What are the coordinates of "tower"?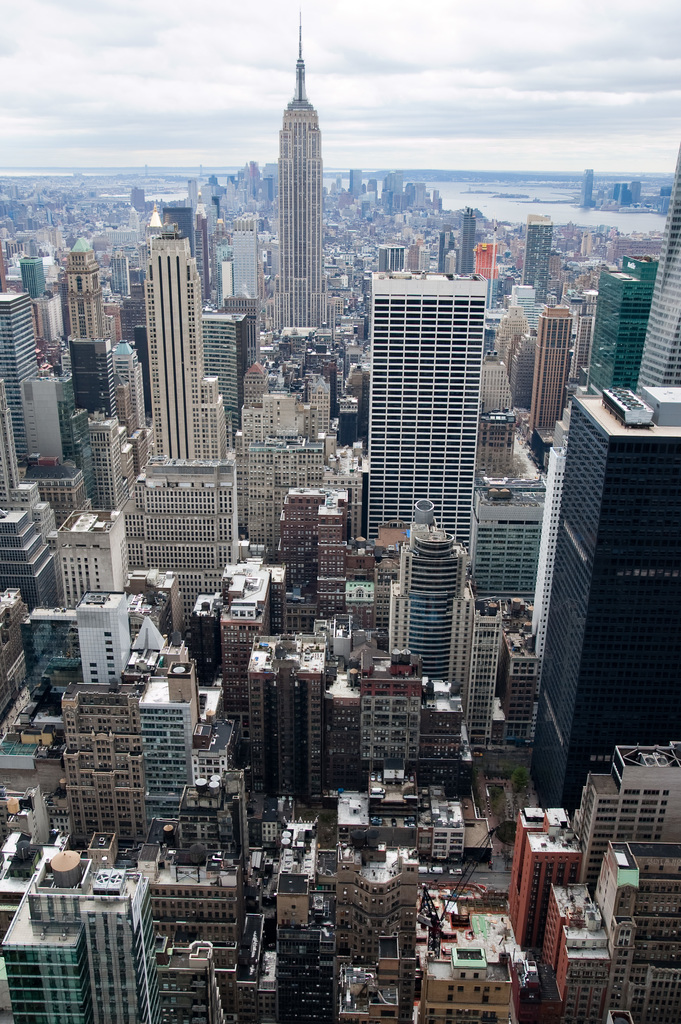
[left=532, top=312, right=575, bottom=426].
